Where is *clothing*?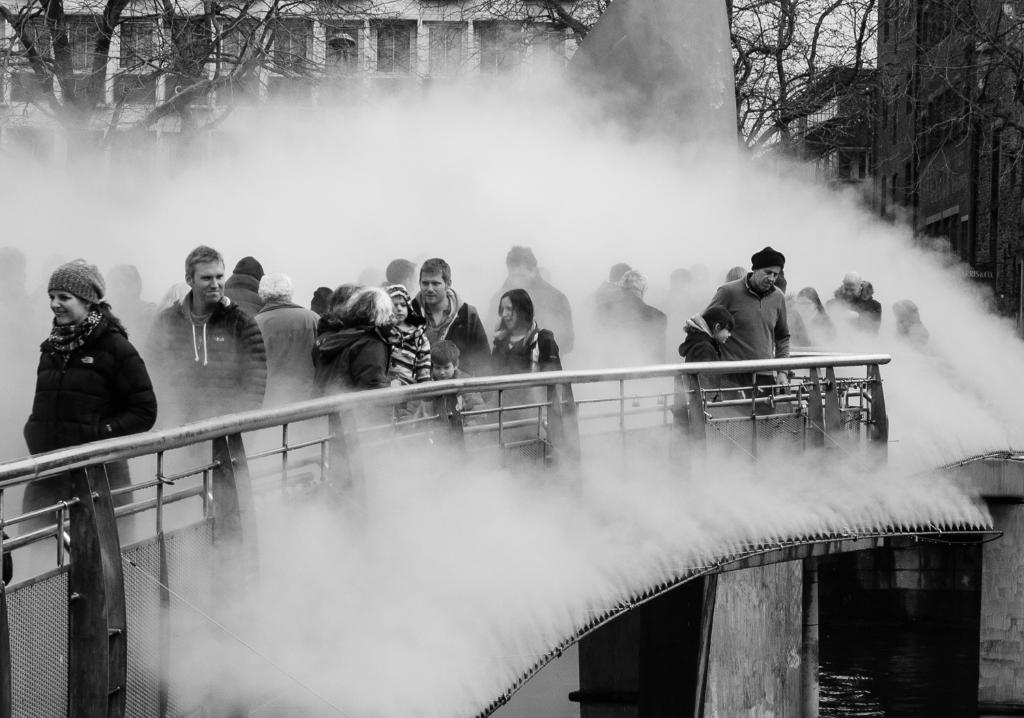
<bbox>315, 314, 384, 434</bbox>.
